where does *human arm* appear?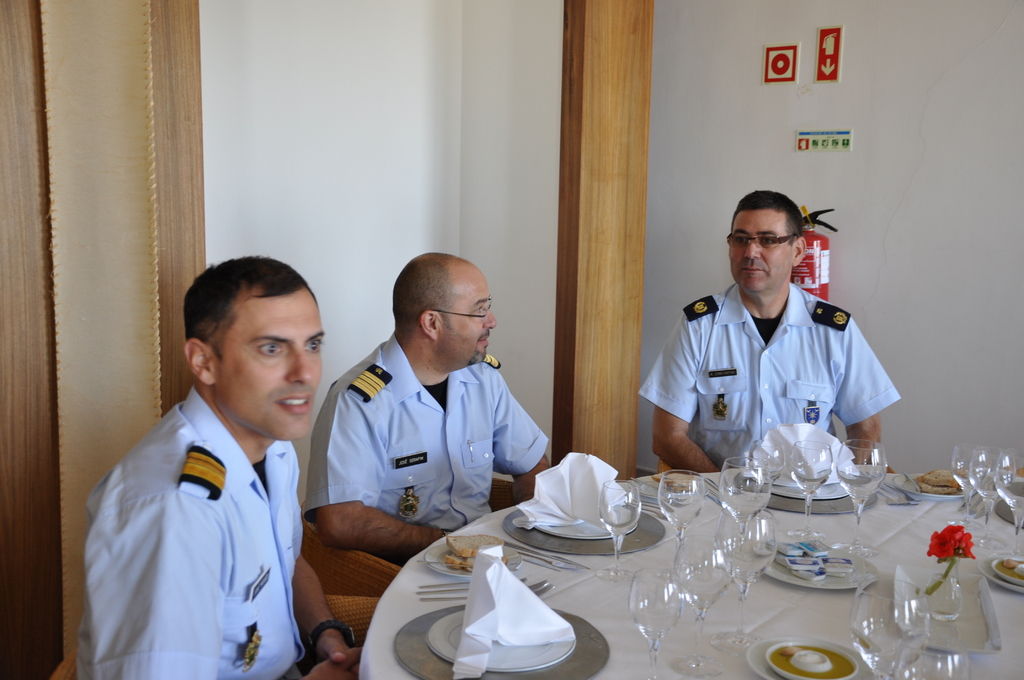
Appears at crop(489, 358, 556, 499).
